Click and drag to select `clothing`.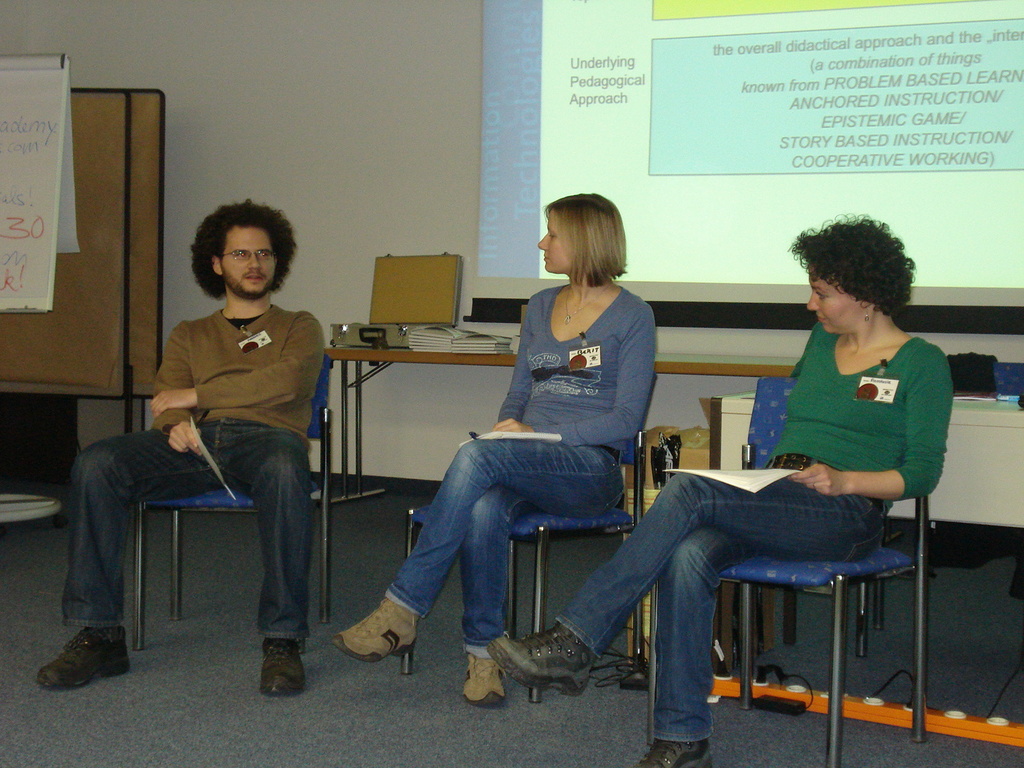
Selection: crop(558, 320, 956, 746).
